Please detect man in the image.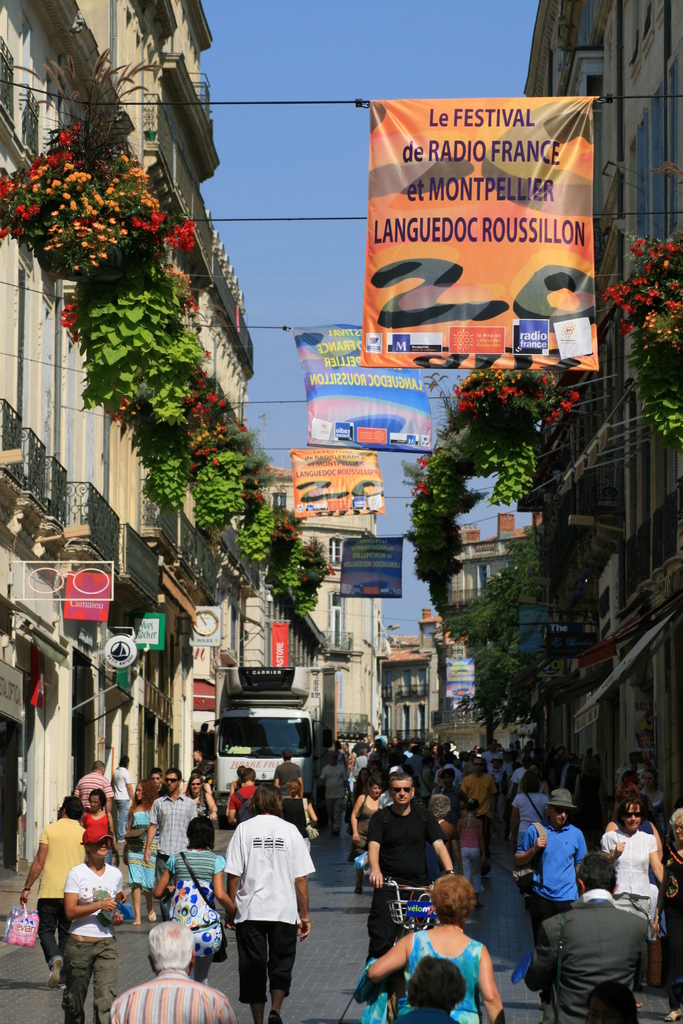
<box>105,918,235,1023</box>.
